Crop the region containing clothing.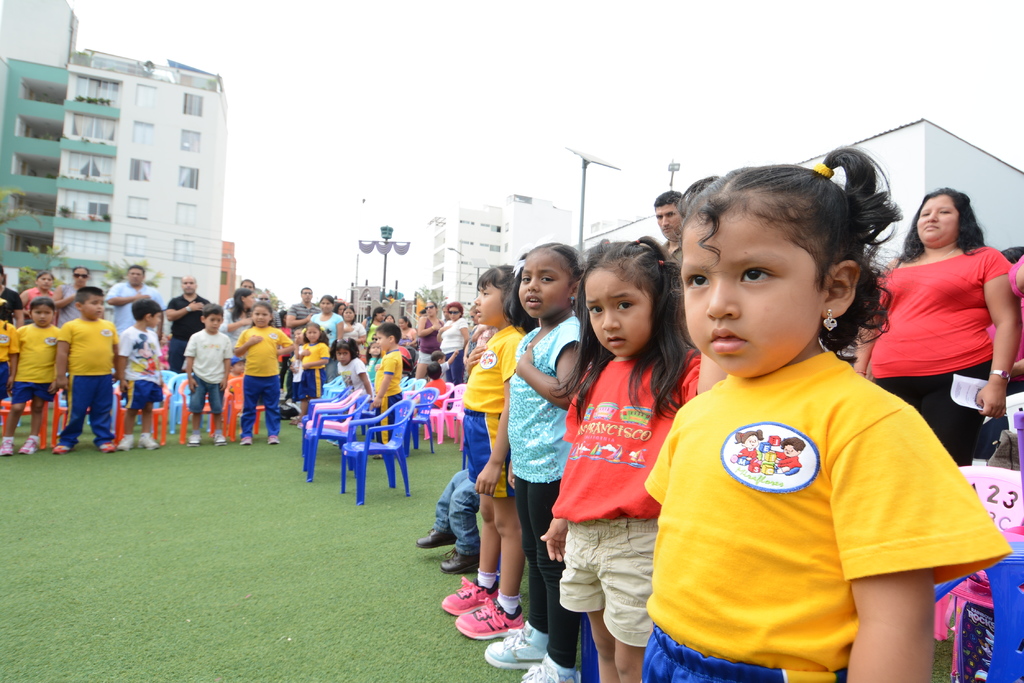
Crop region: left=478, top=322, right=497, bottom=344.
